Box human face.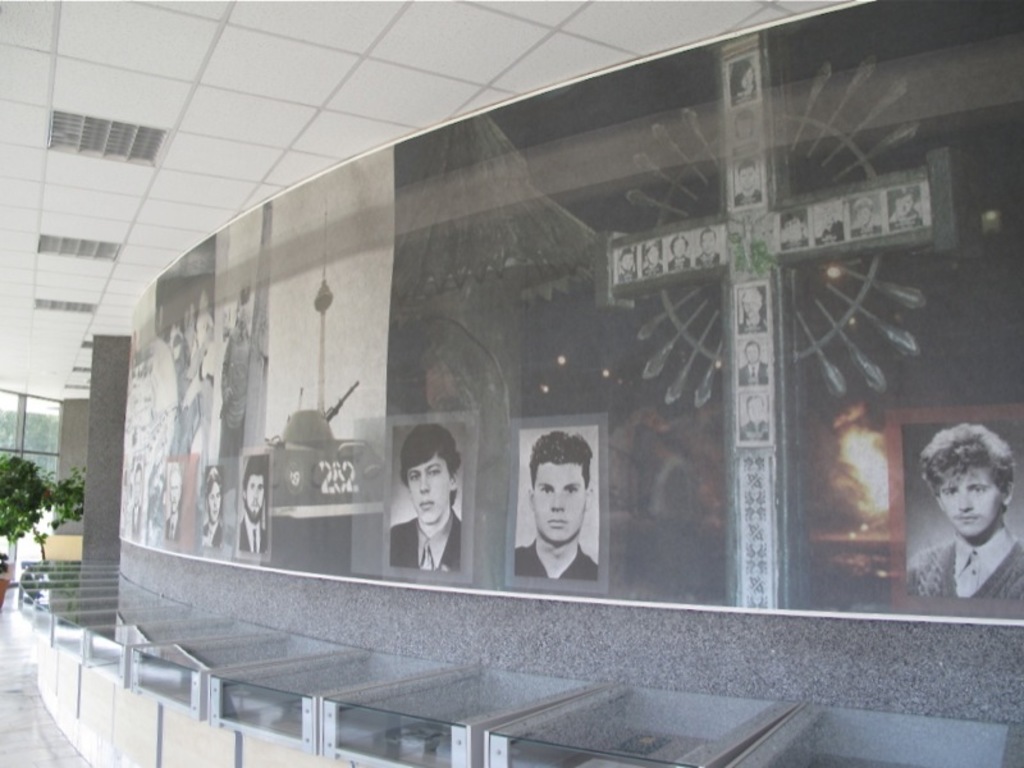
<region>620, 250, 636, 271</region>.
